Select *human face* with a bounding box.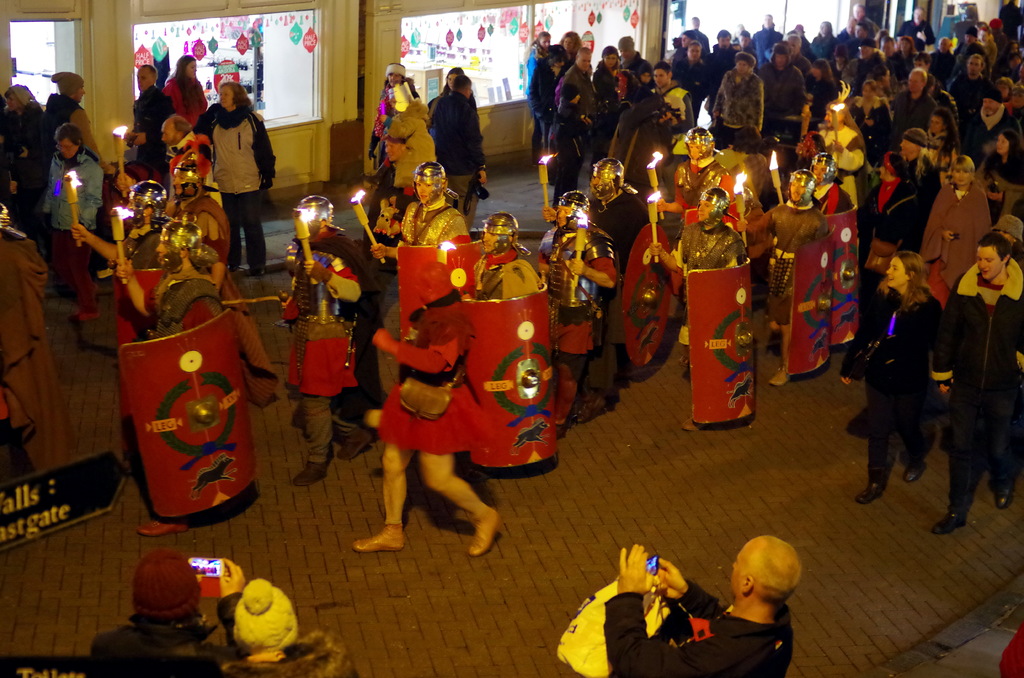
locate(908, 70, 922, 91).
